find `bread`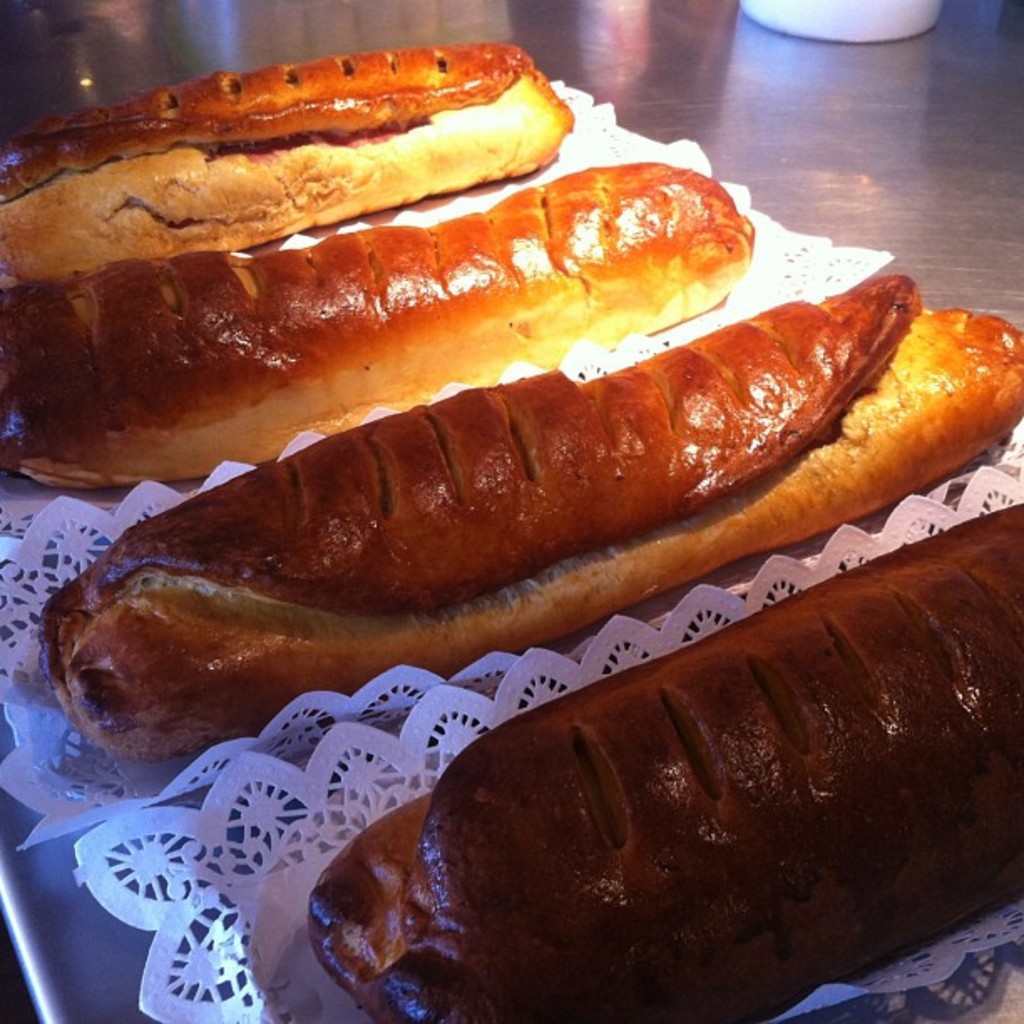
box(49, 268, 1022, 760)
